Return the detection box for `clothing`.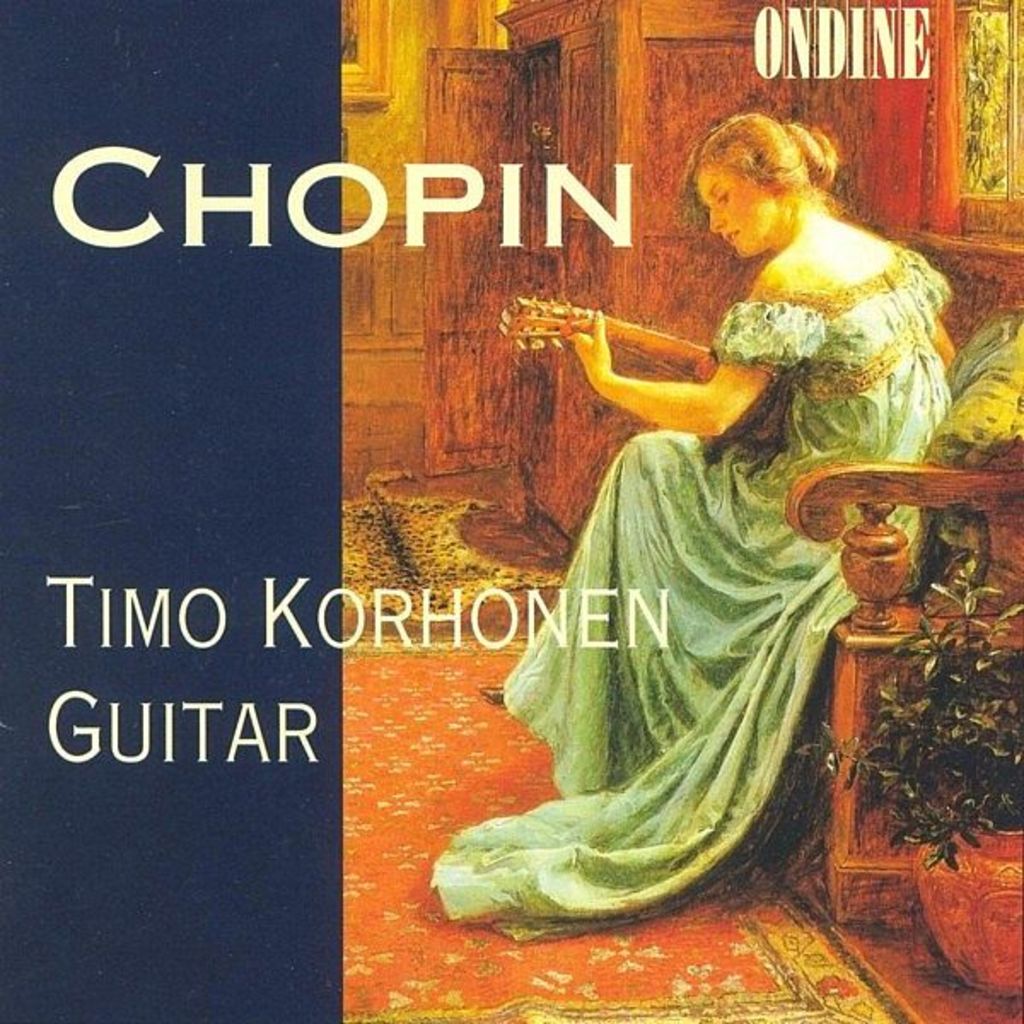
[left=495, top=207, right=951, bottom=964].
